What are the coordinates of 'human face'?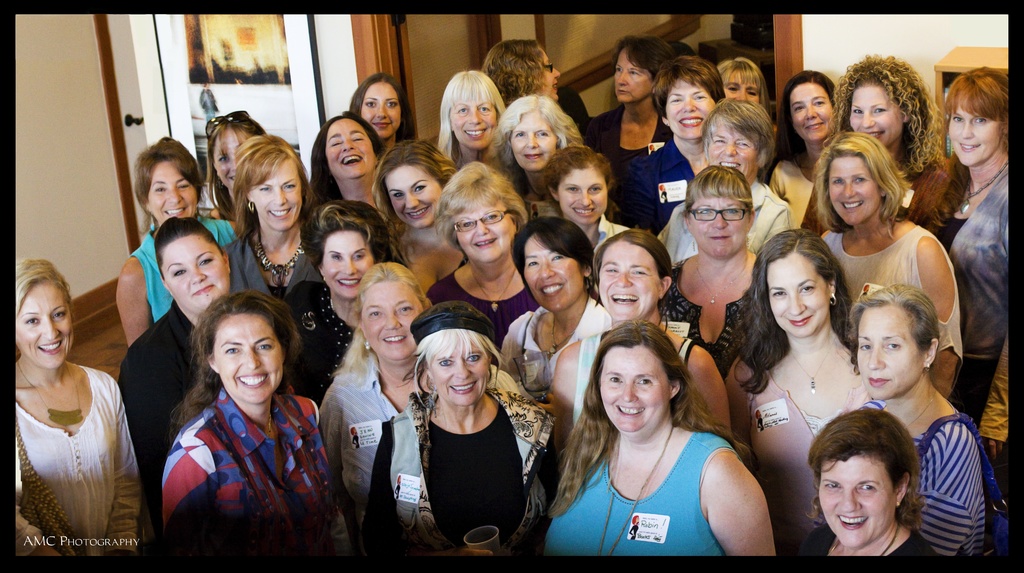
bbox=(208, 129, 259, 193).
